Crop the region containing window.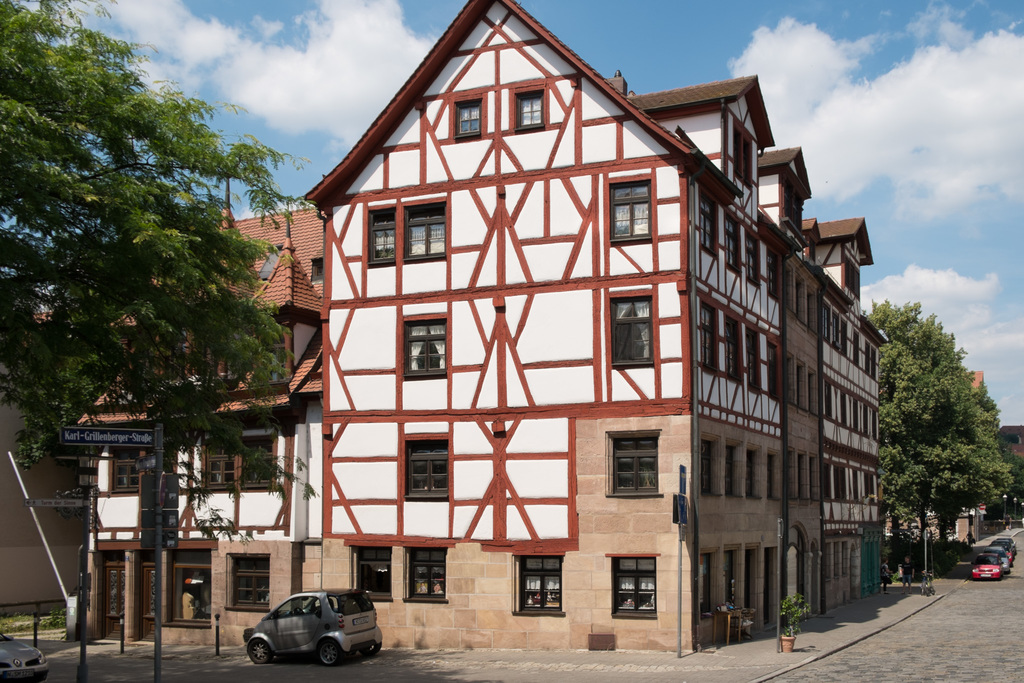
Crop region: Rect(269, 595, 295, 614).
